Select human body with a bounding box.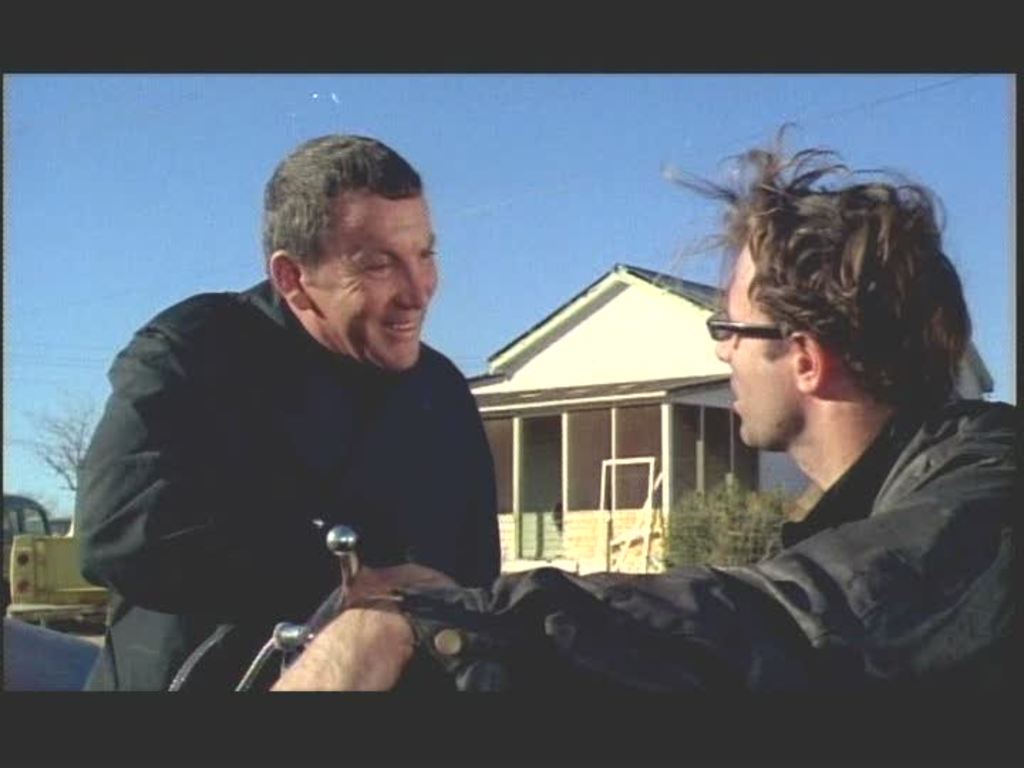
region(265, 397, 1020, 694).
